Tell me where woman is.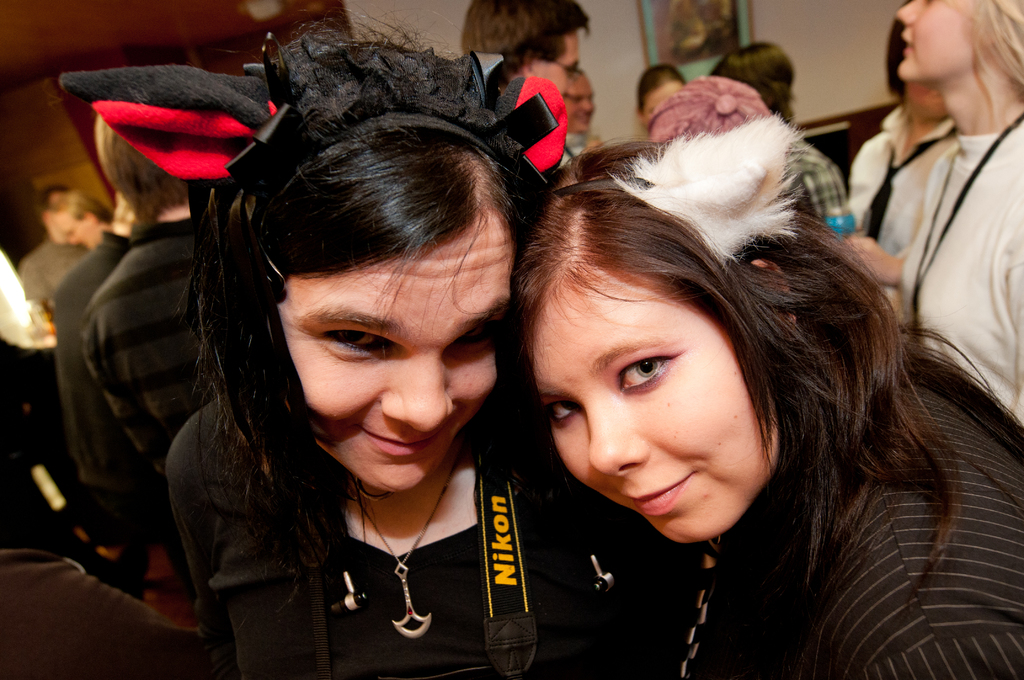
woman is at [896, 0, 1023, 430].
